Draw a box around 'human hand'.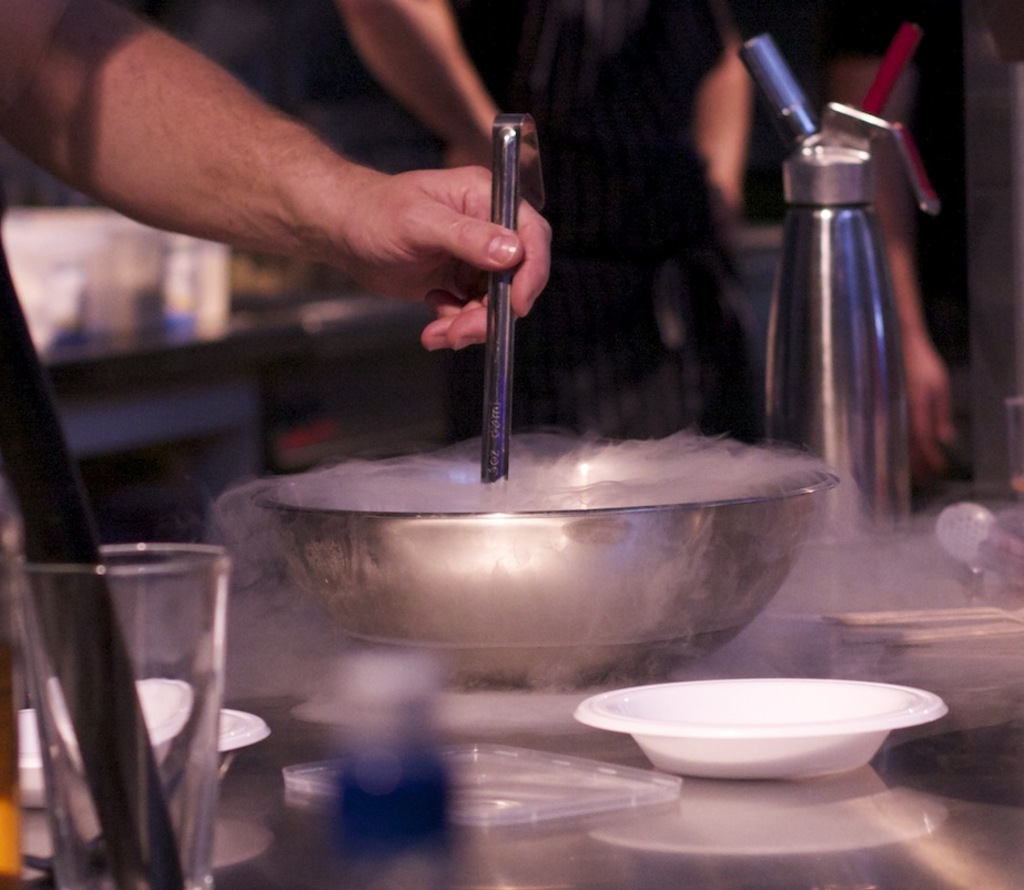
44, 34, 582, 326.
